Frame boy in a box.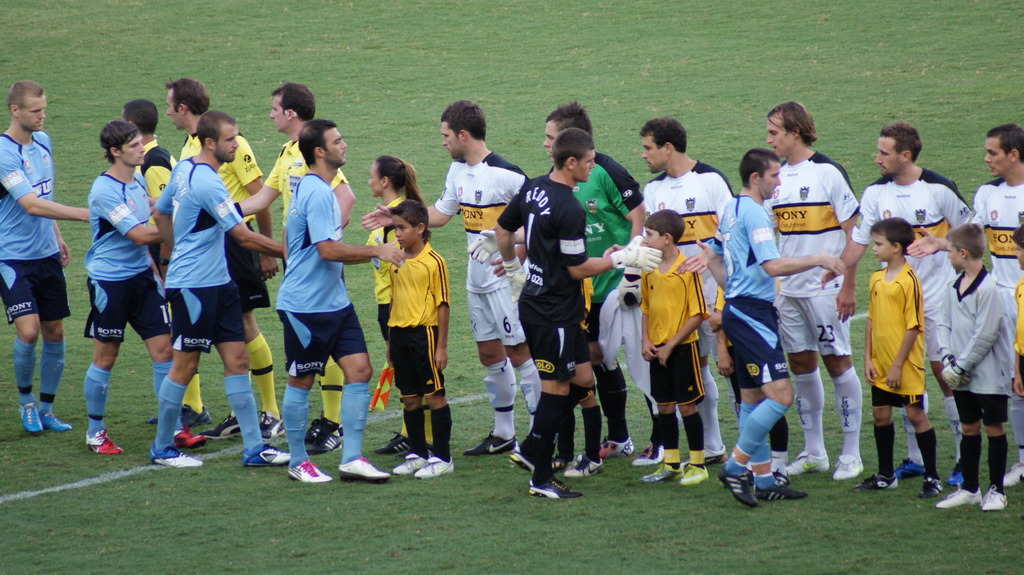
bbox=(378, 194, 445, 479).
